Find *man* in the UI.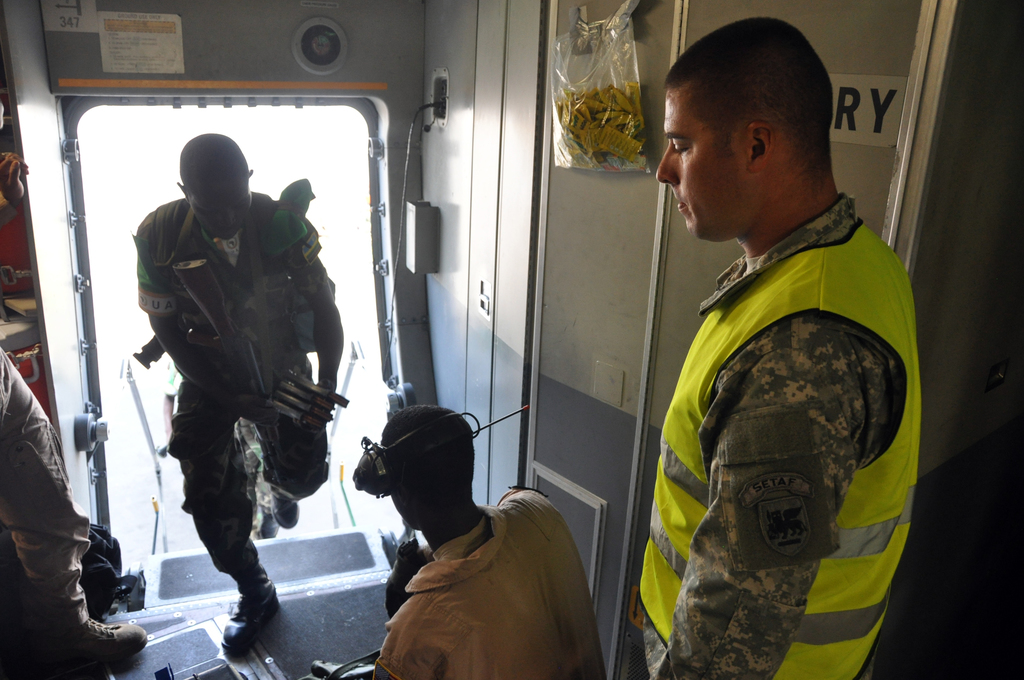
UI element at 366:408:609:679.
